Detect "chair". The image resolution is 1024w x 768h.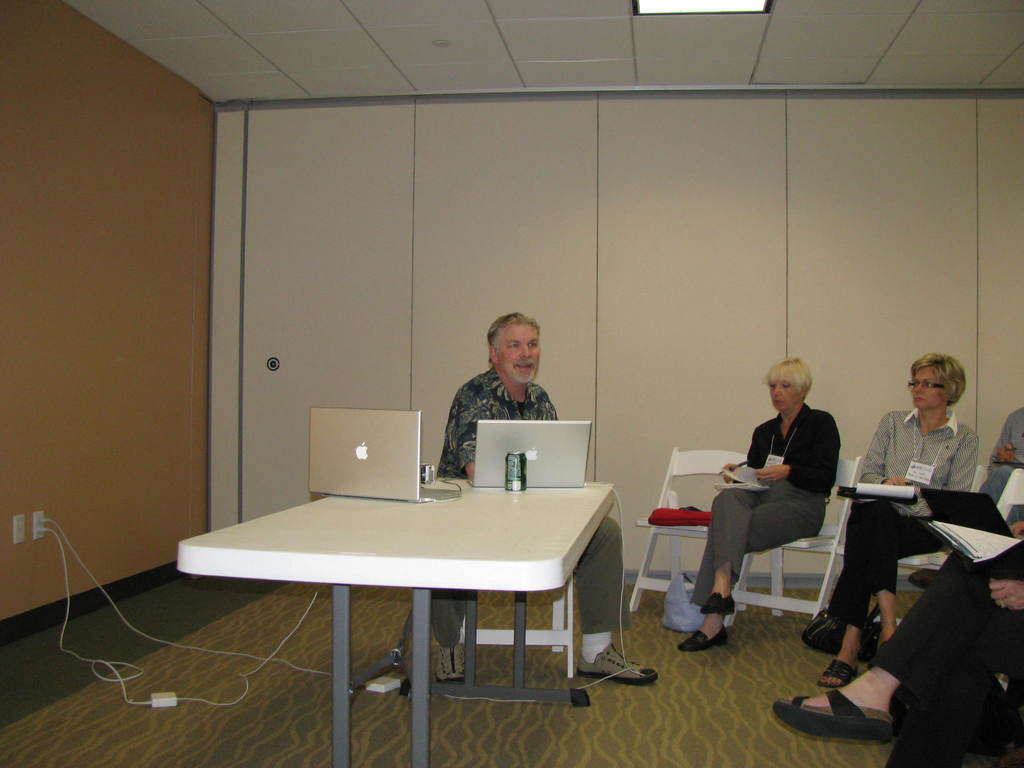
[x1=457, y1=572, x2=575, y2=680].
